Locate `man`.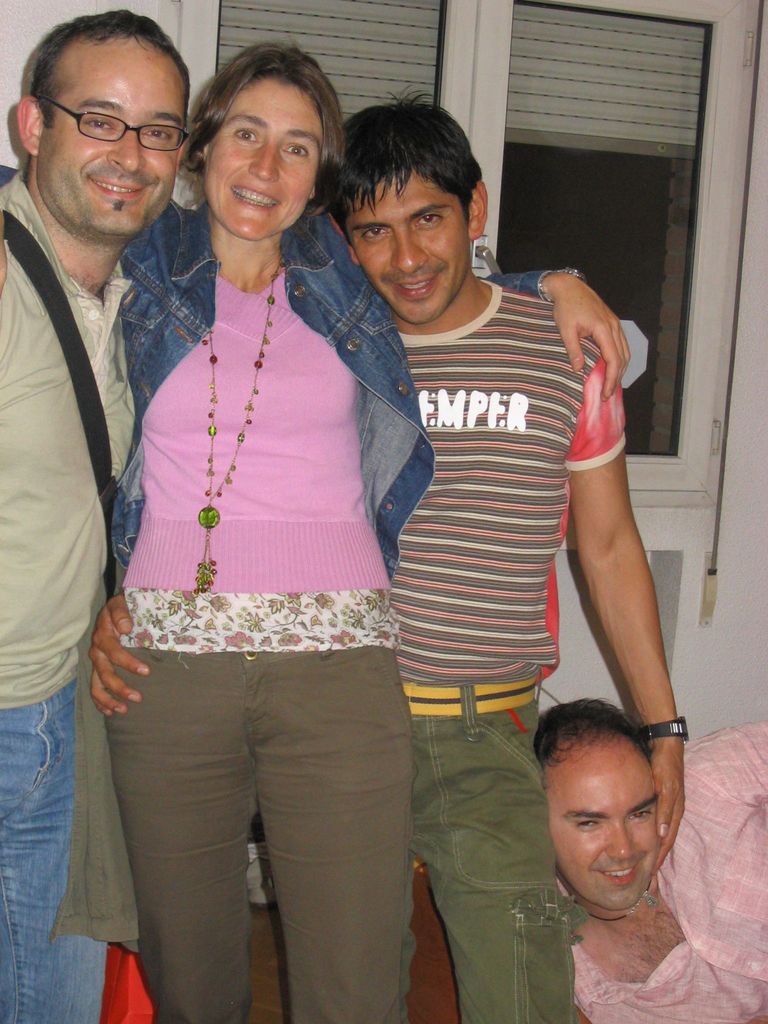
Bounding box: x1=72 y1=77 x2=700 y2=1023.
